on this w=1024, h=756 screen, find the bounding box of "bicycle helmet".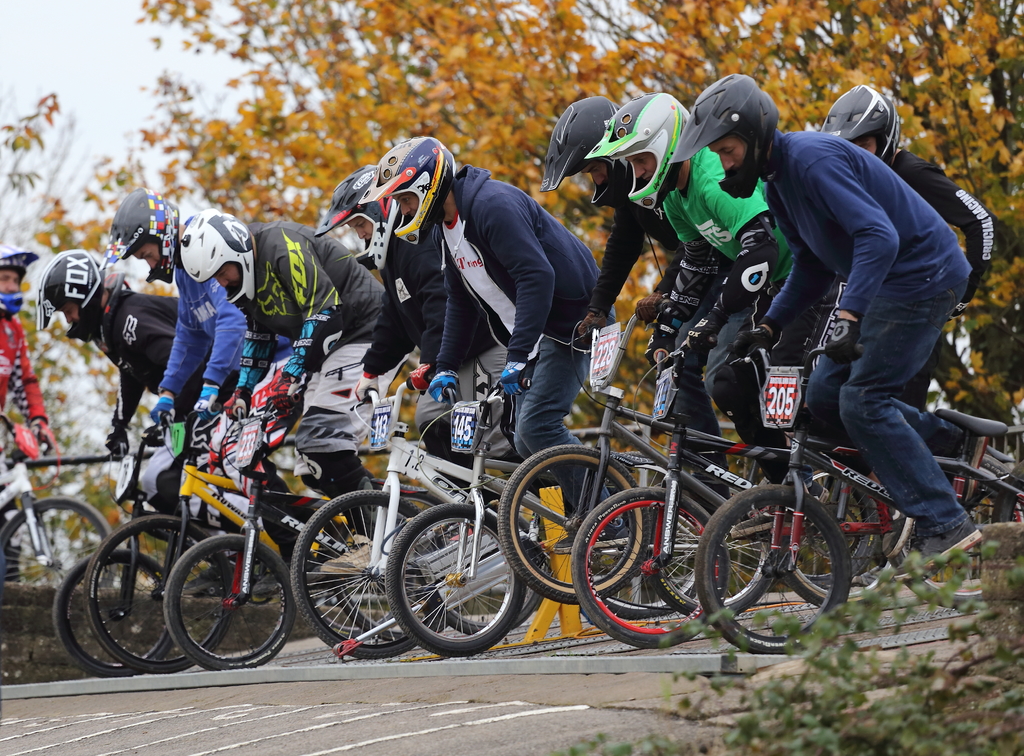
Bounding box: <bbox>176, 215, 253, 310</bbox>.
